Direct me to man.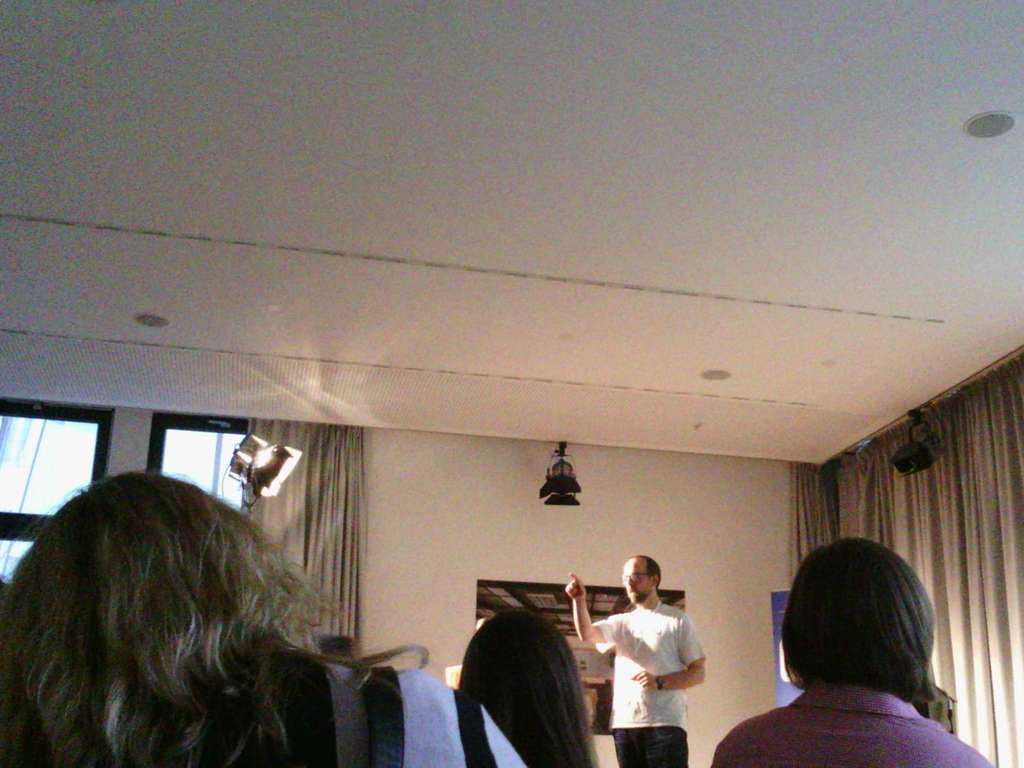
Direction: <box>581,551,707,743</box>.
